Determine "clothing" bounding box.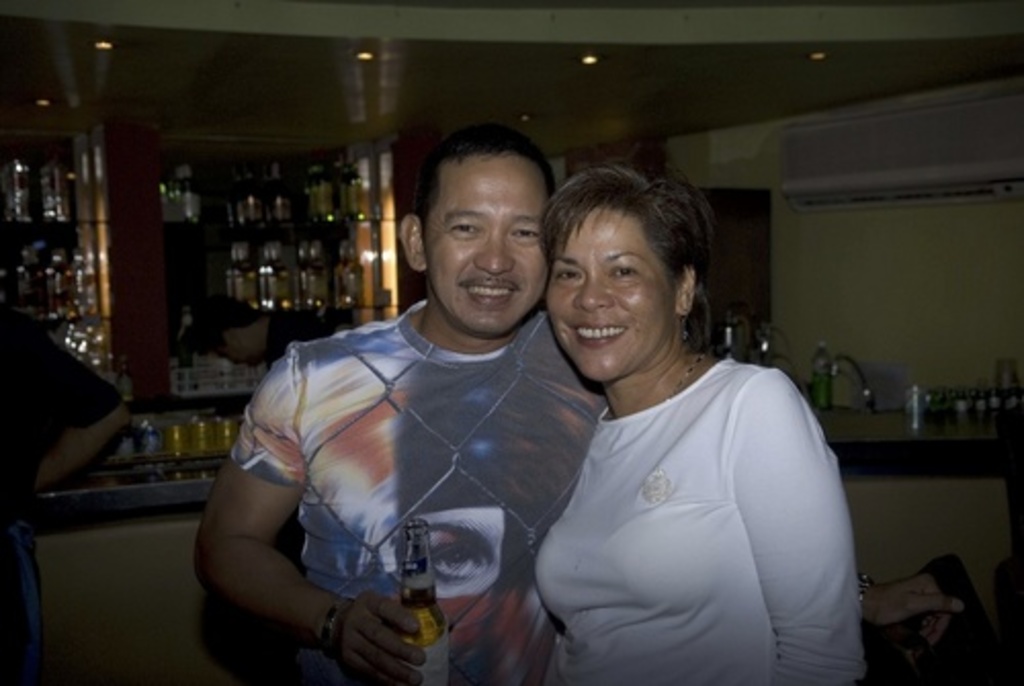
Determined: 526,350,866,684.
